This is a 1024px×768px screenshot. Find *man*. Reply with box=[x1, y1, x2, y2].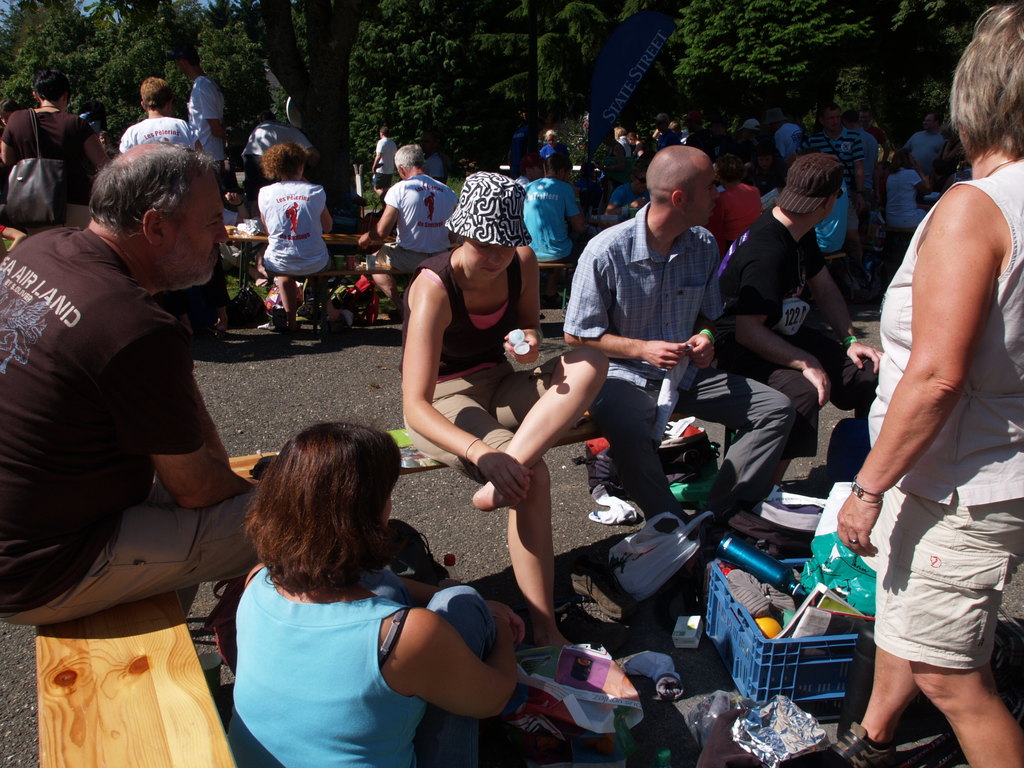
box=[717, 157, 893, 543].
